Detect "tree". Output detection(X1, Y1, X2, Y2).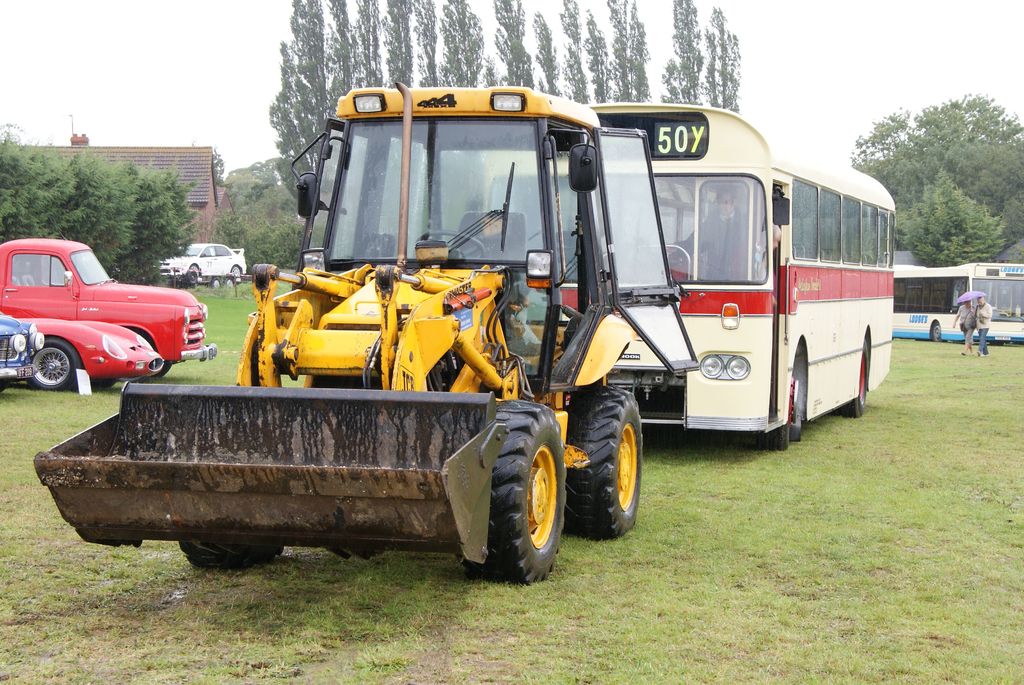
detection(380, 0, 420, 83).
